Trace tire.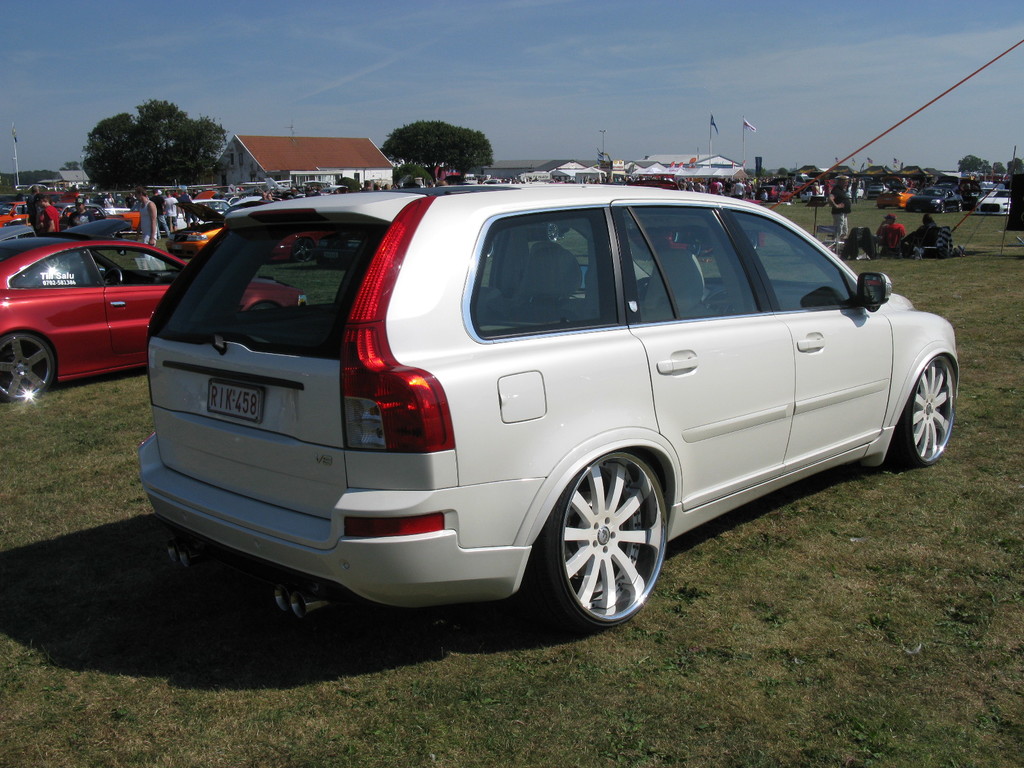
Traced to locate(0, 332, 57, 398).
